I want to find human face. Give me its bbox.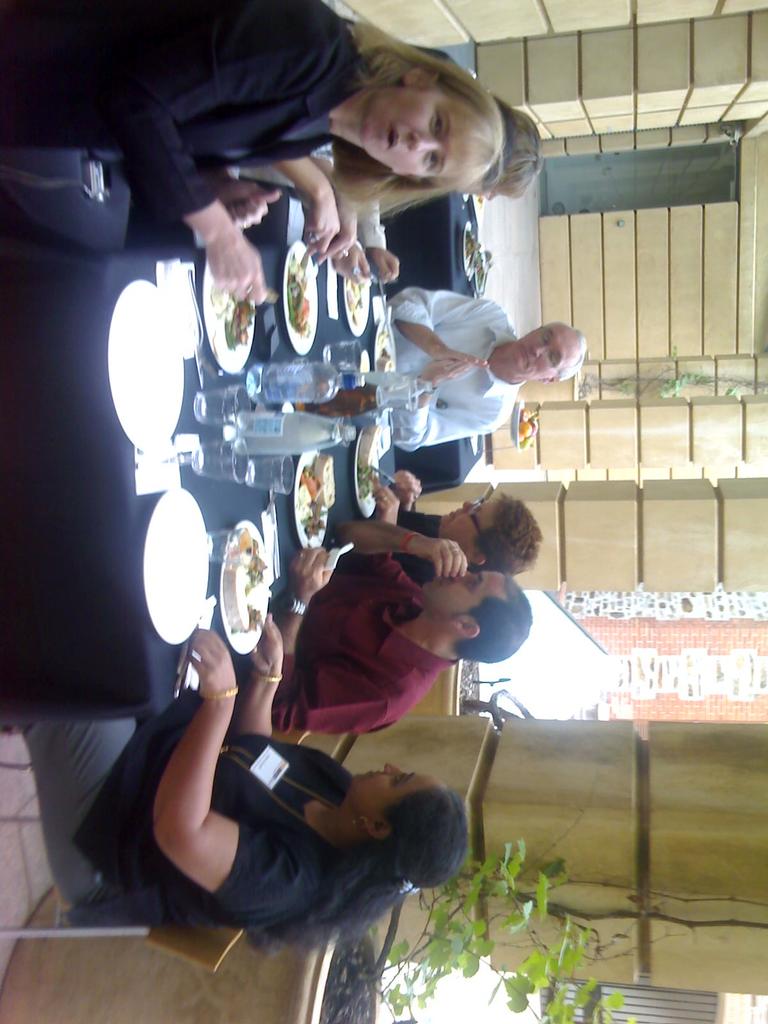
[358,84,481,177].
